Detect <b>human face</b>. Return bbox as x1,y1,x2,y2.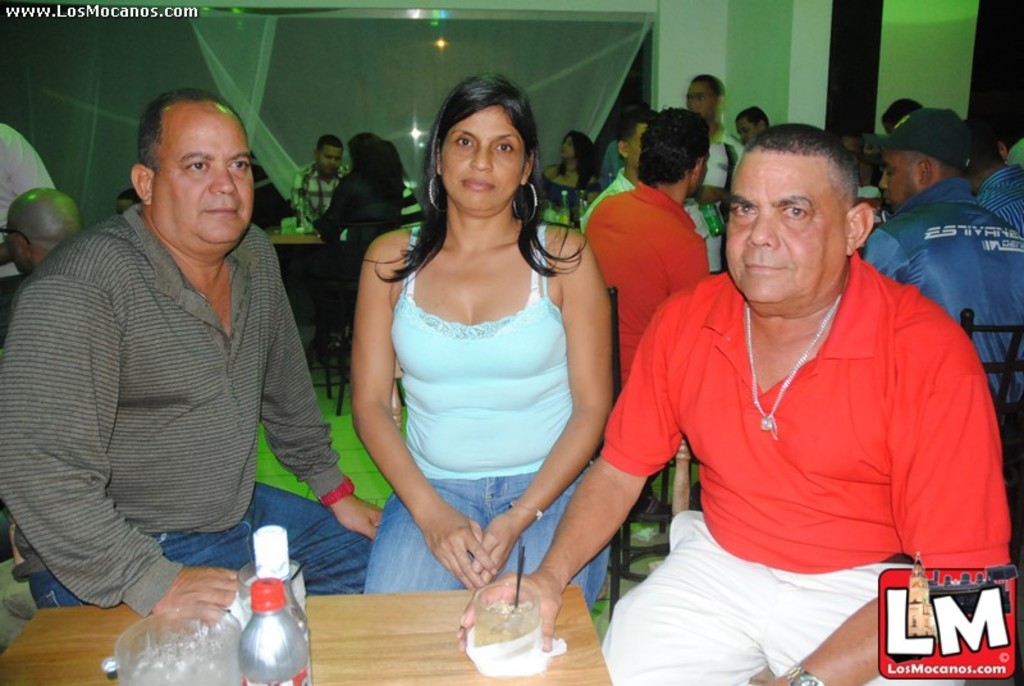
690,79,716,116.
